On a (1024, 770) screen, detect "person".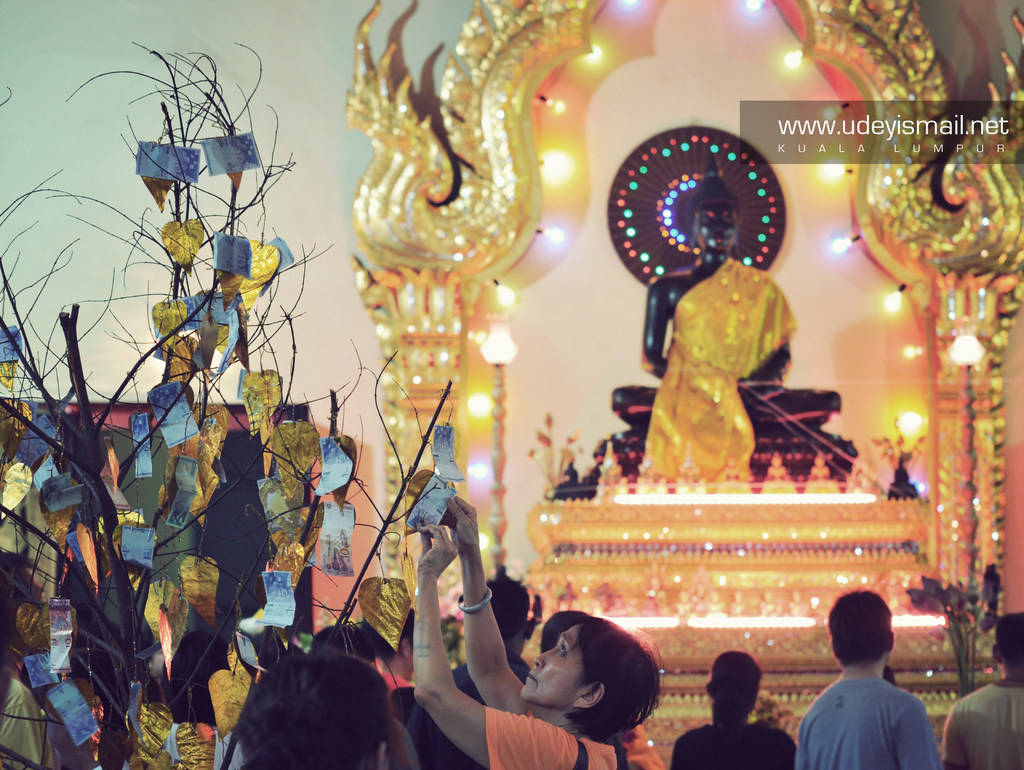
BBox(604, 204, 842, 439).
